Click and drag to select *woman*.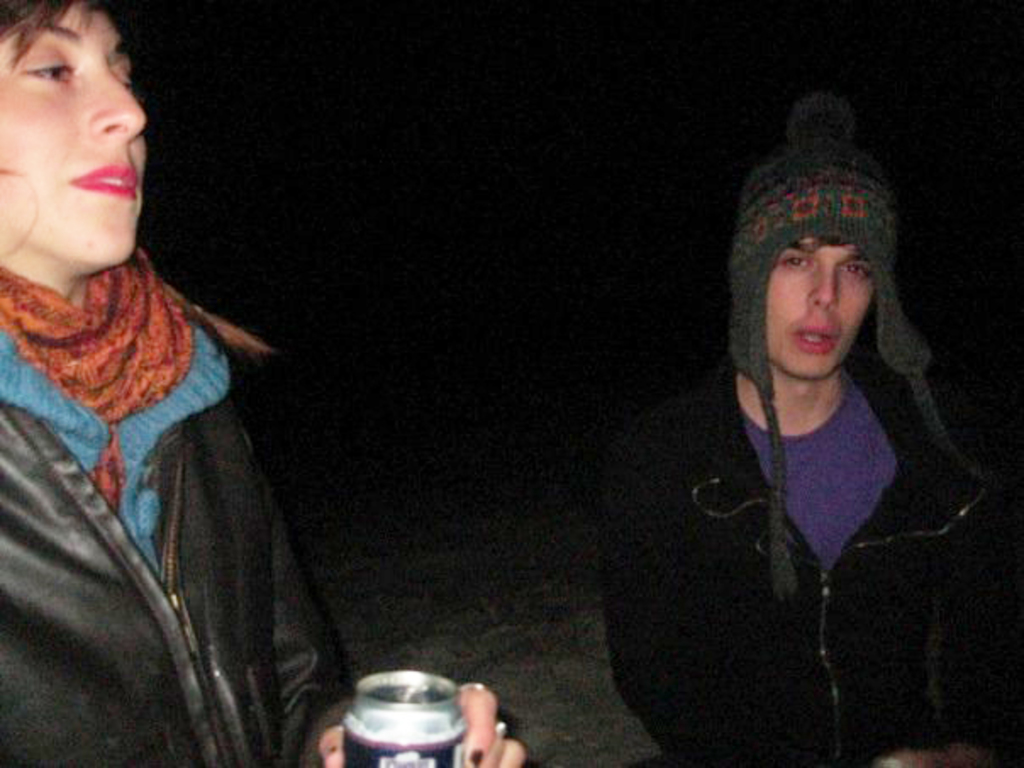
Selection: 19/0/437/761.
